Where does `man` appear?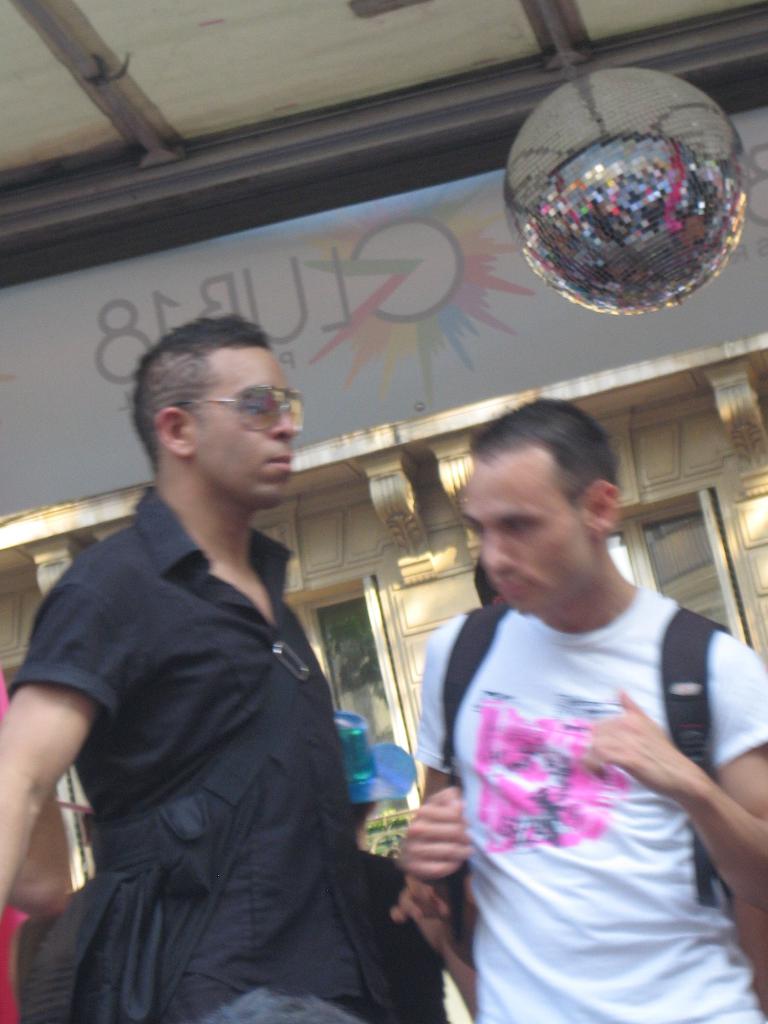
Appears at bbox(385, 360, 749, 988).
